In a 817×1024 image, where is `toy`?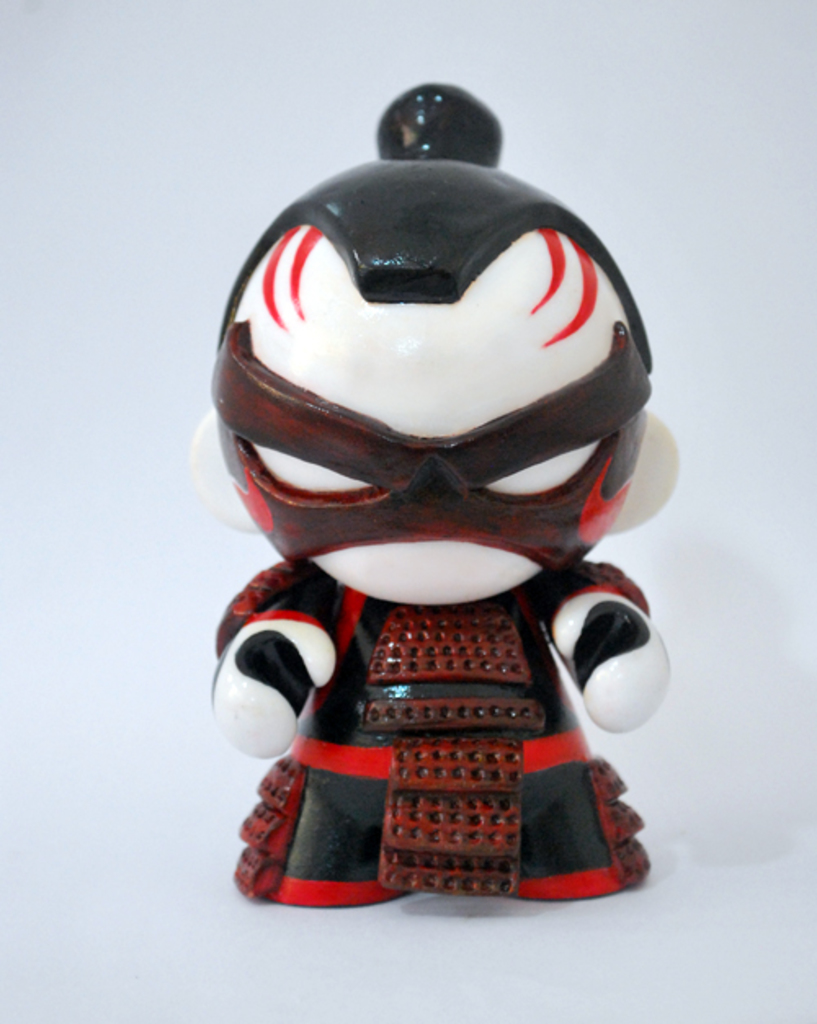
175,75,709,913.
